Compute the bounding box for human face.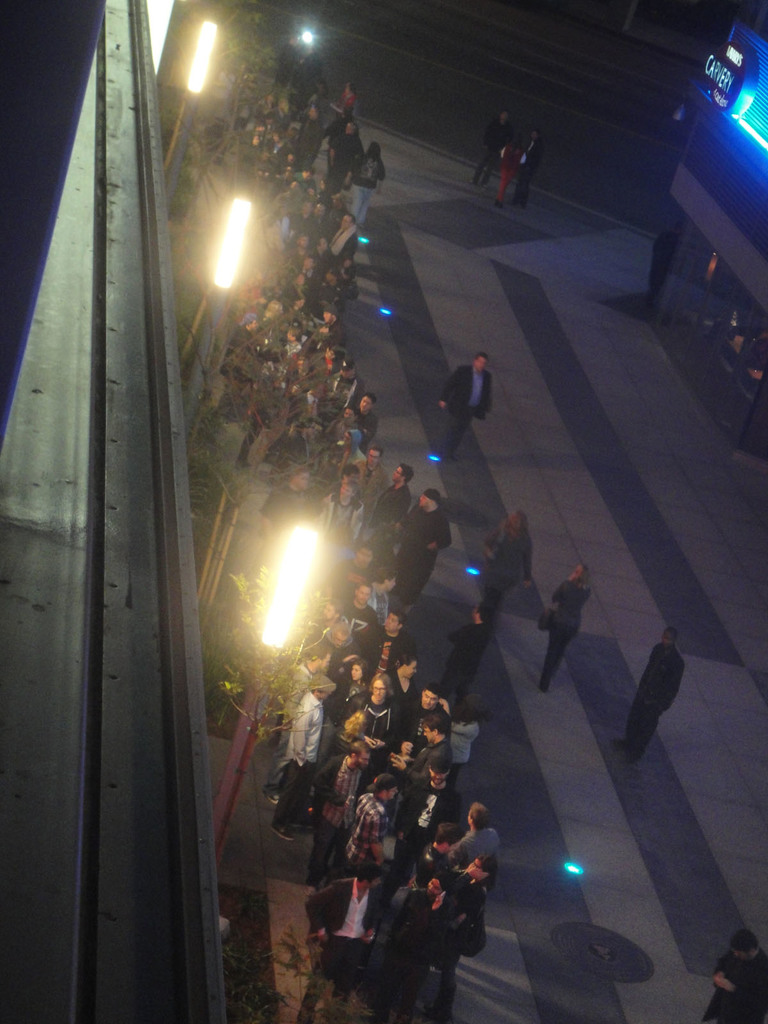
bbox(343, 214, 351, 228).
